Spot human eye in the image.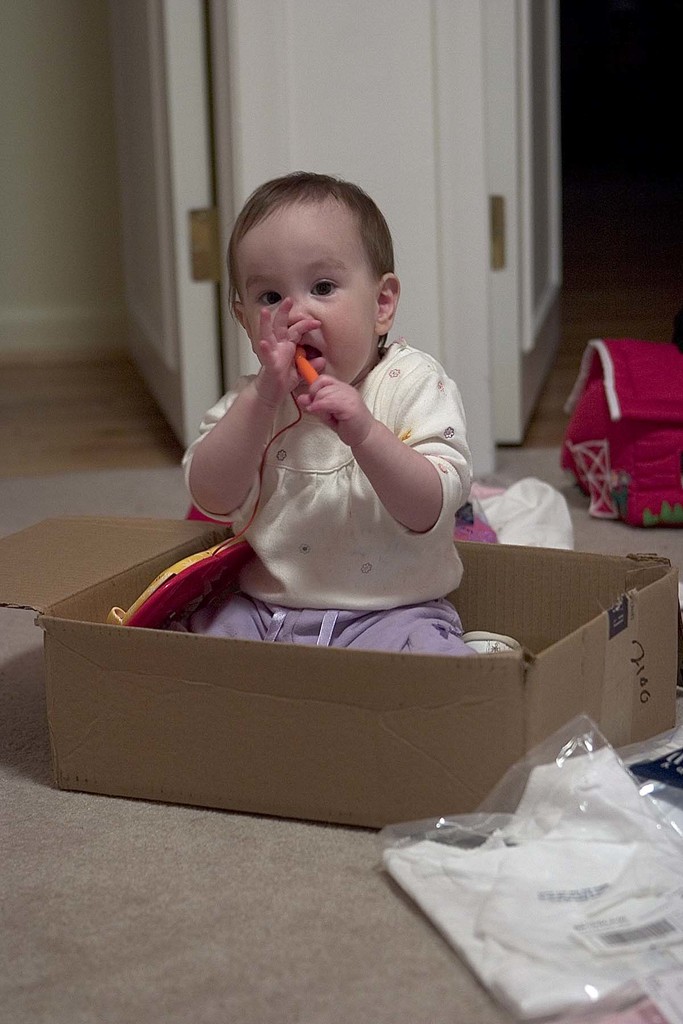
human eye found at rect(250, 278, 284, 317).
